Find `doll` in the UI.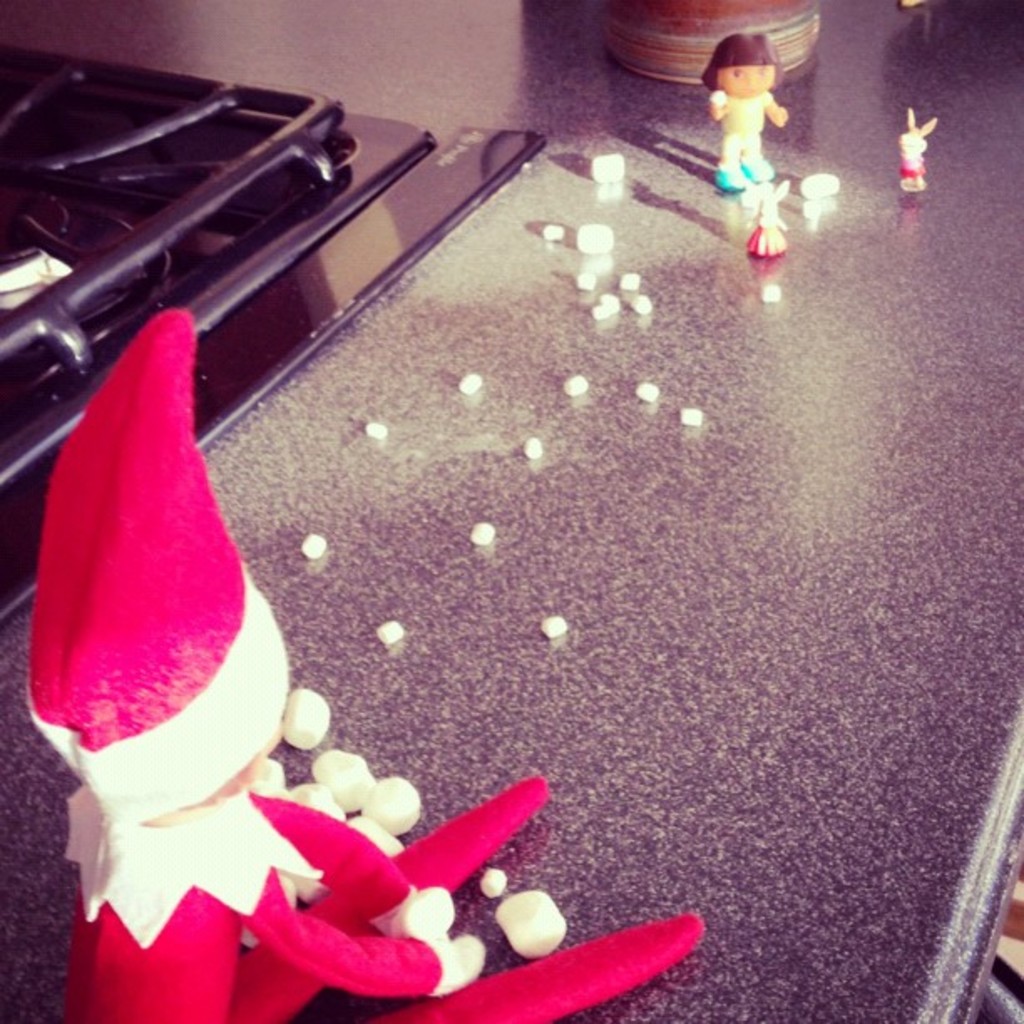
UI element at [671,28,833,236].
